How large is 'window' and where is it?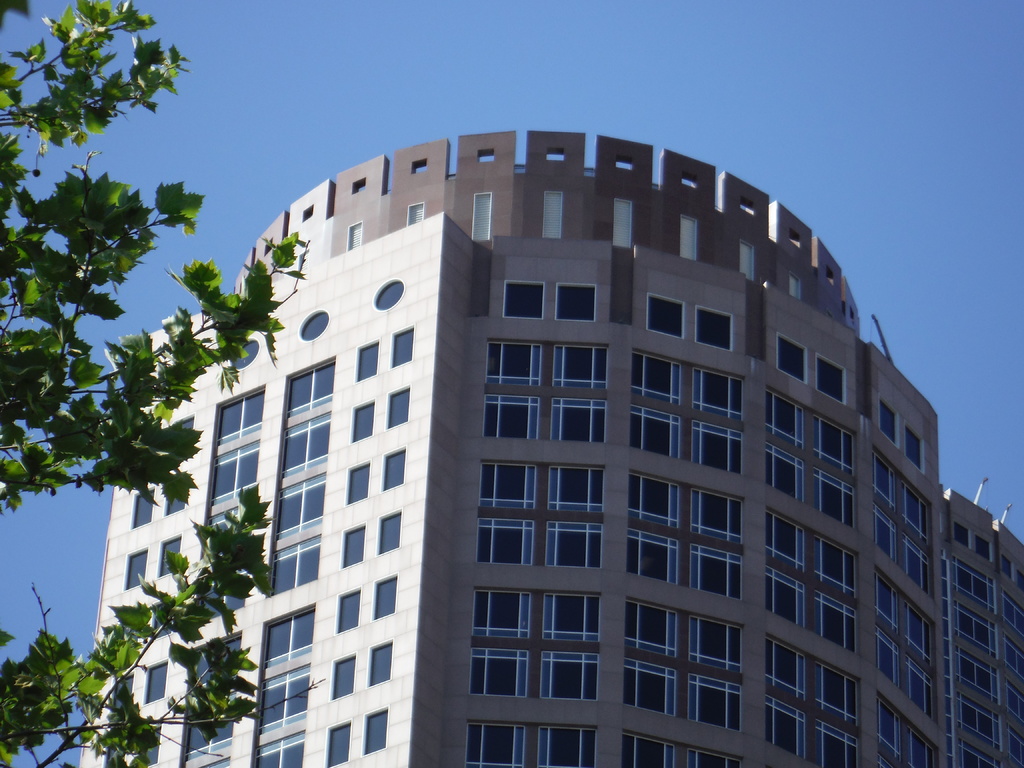
Bounding box: pyautogui.locateOnScreen(458, 711, 530, 767).
